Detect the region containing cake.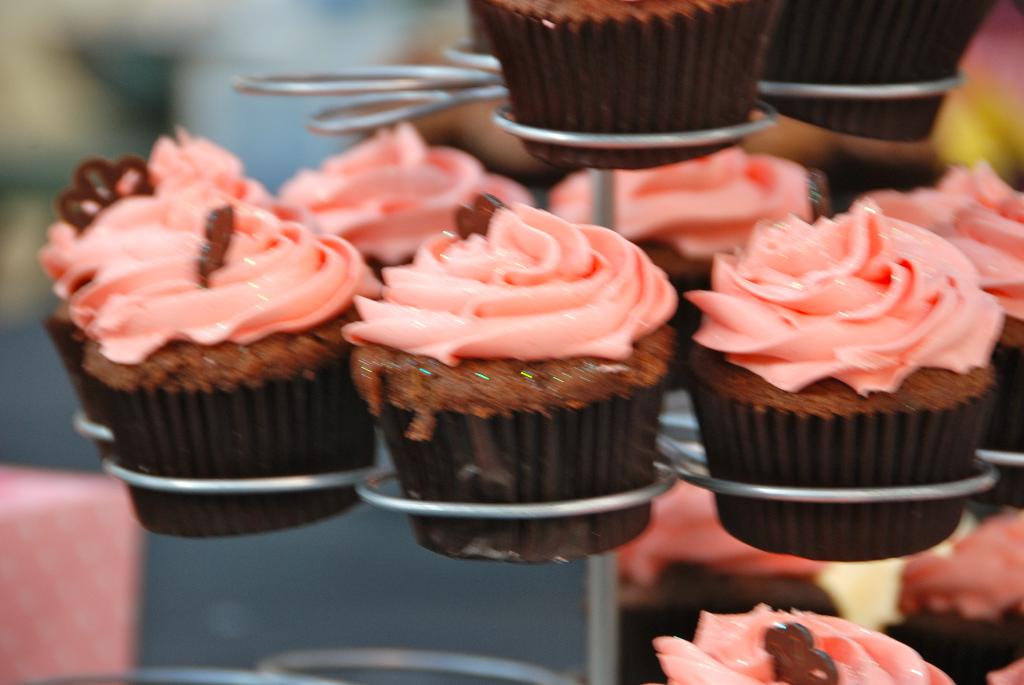
680/182/1007/564.
